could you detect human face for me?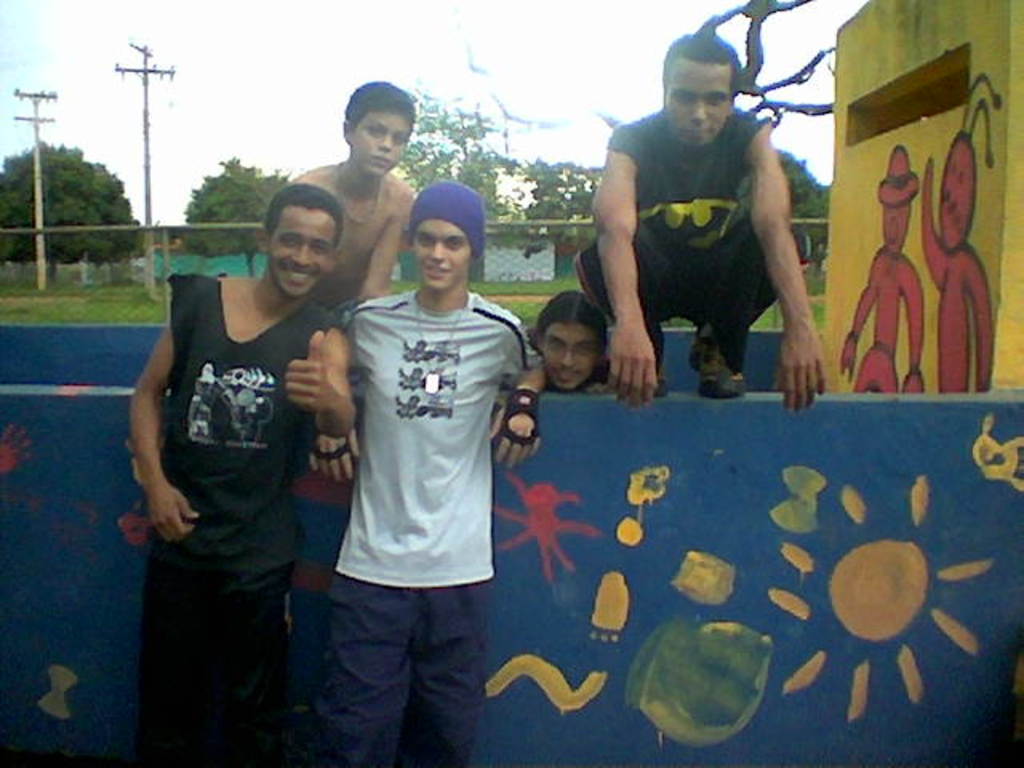
Detection result: BBox(269, 210, 336, 298).
